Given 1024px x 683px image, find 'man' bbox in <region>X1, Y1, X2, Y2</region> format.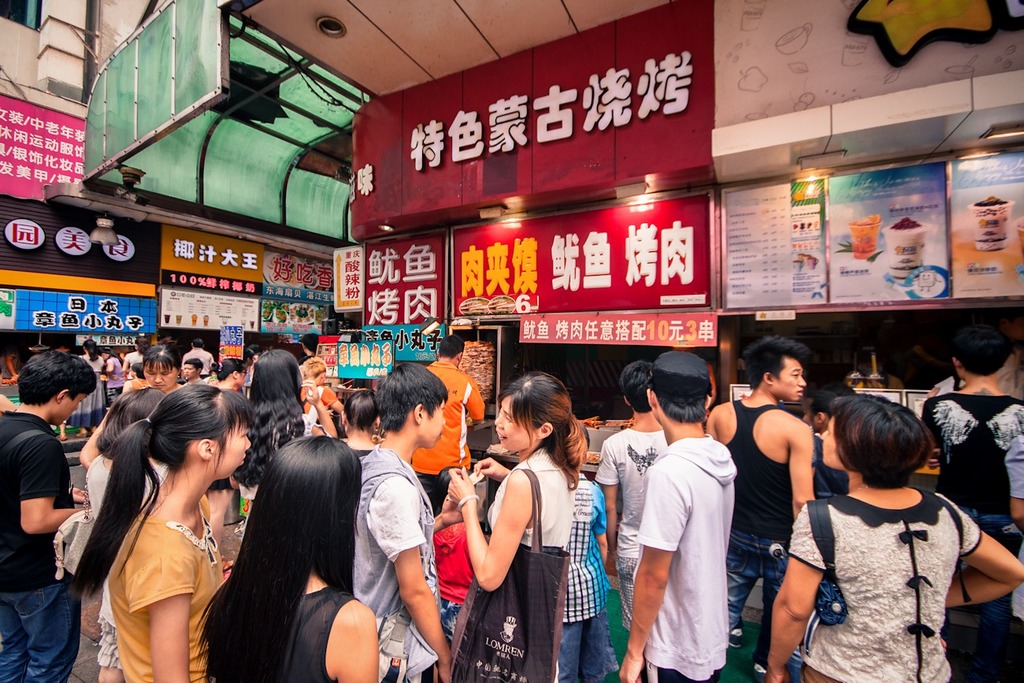
<region>185, 360, 202, 386</region>.
